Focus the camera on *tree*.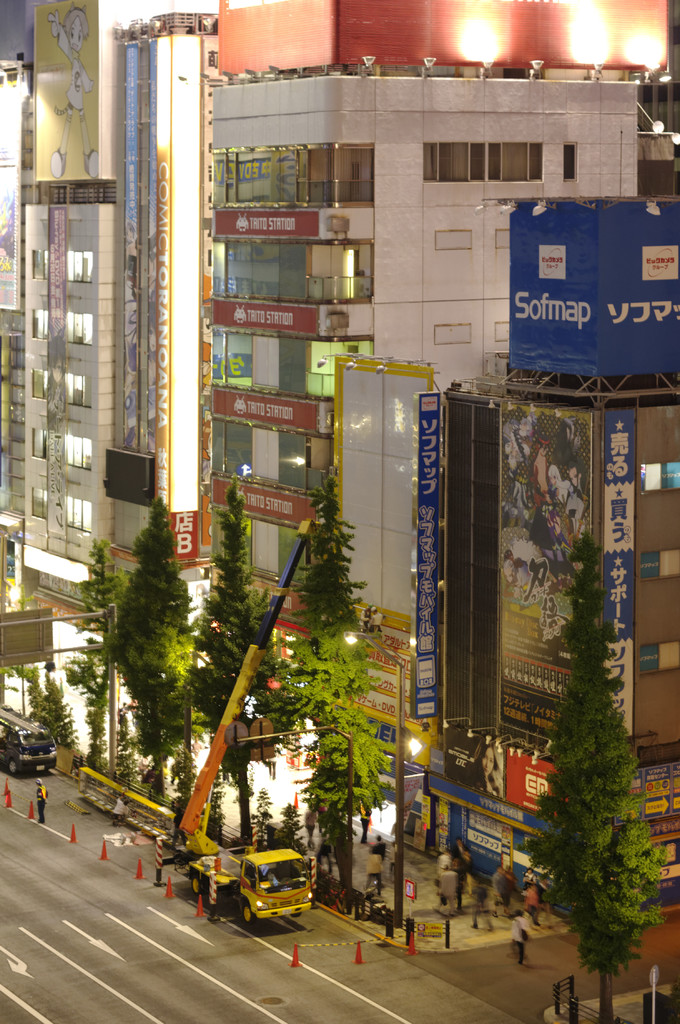
Focus region: <box>199,483,287,744</box>.
